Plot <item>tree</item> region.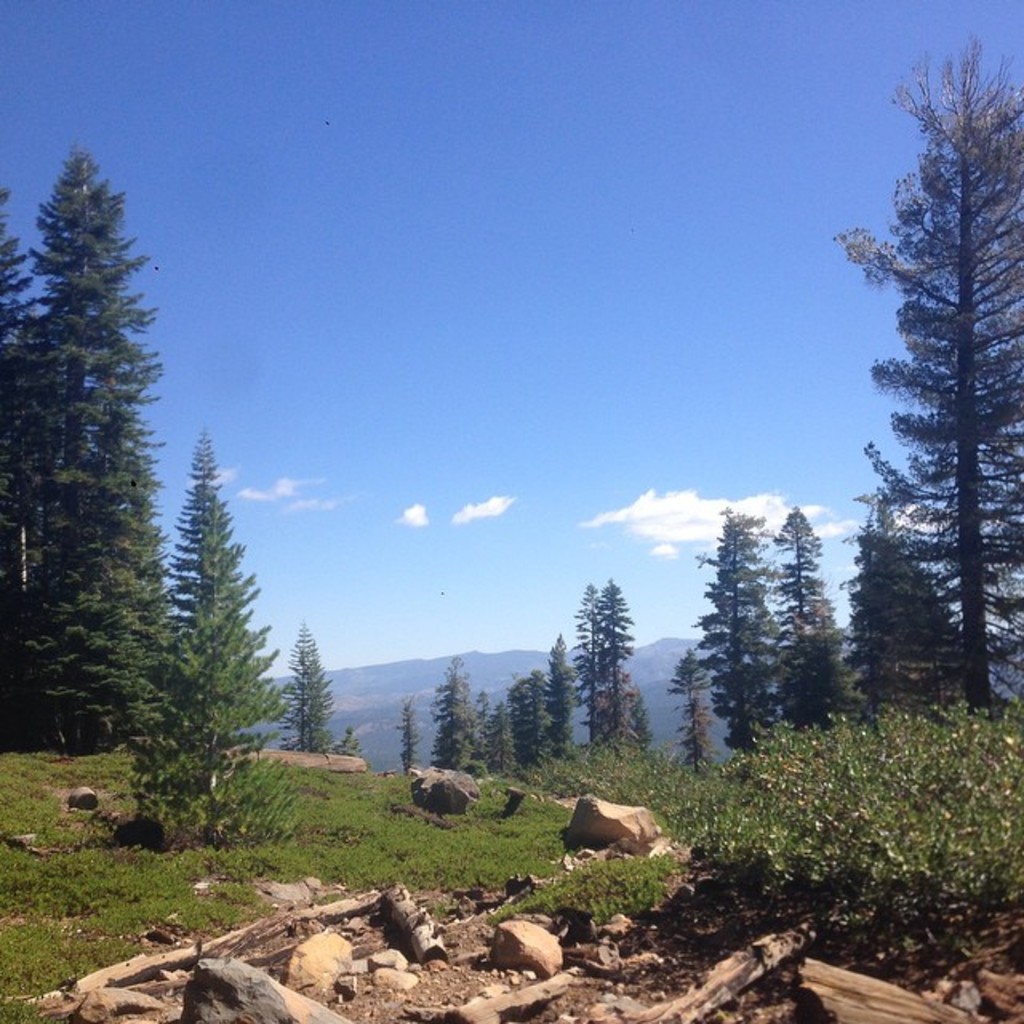
Plotted at box=[520, 670, 557, 757].
